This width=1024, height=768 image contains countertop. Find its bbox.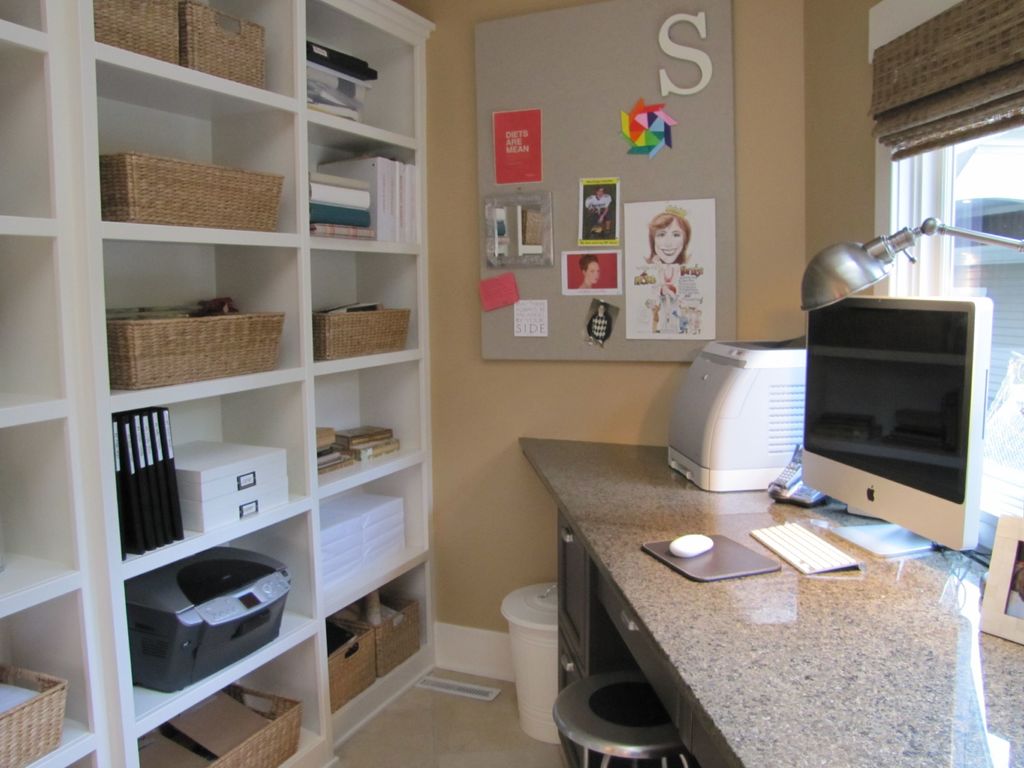
<box>520,436,1023,767</box>.
